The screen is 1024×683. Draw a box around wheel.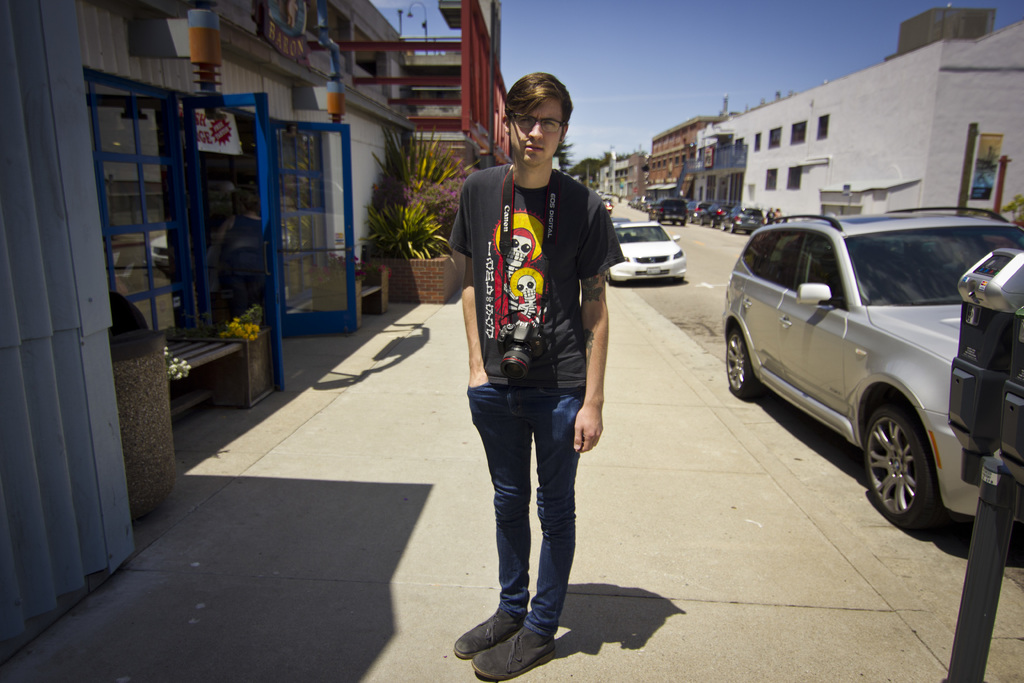
bbox(720, 224, 724, 228).
